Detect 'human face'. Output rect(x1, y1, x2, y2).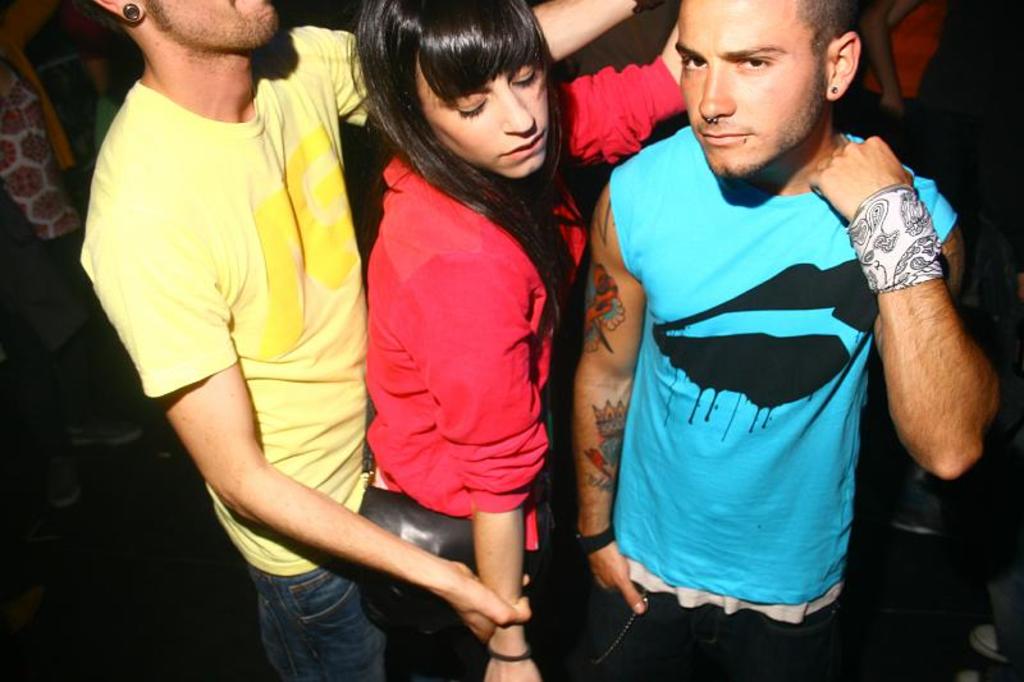
rect(148, 0, 280, 50).
